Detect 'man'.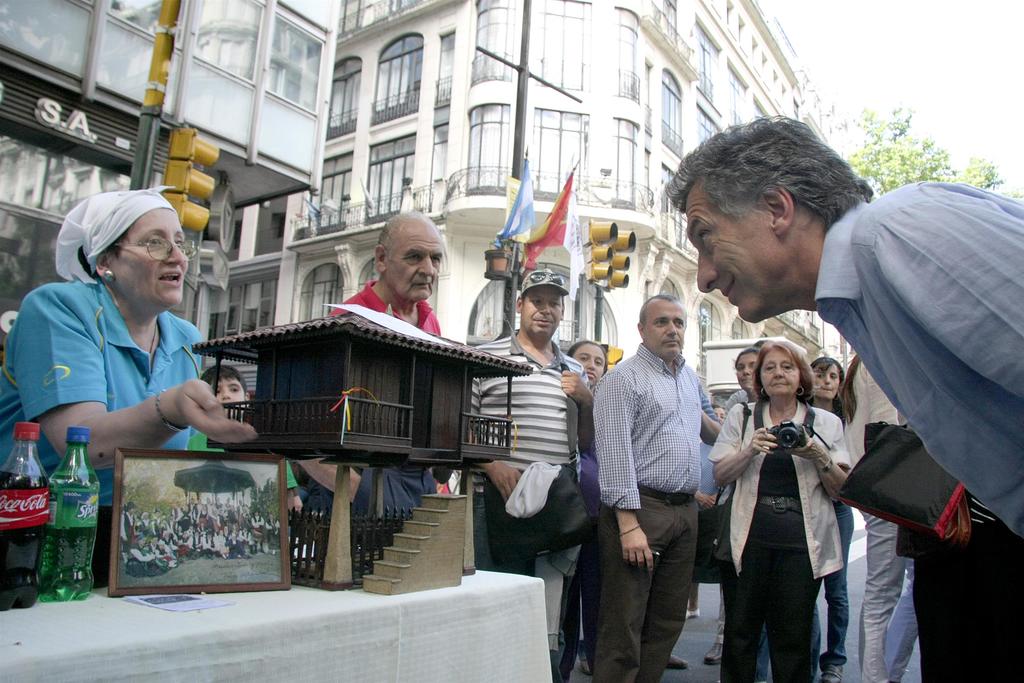
Detected at [x1=295, y1=208, x2=442, y2=518].
